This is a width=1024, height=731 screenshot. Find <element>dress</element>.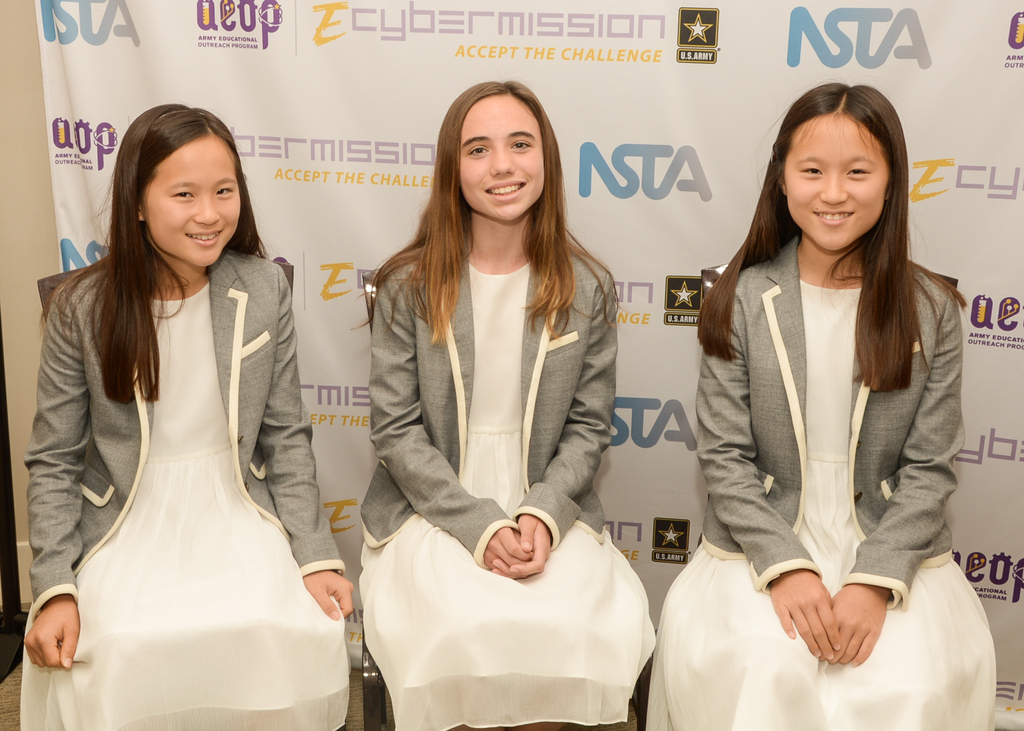
Bounding box: x1=355, y1=263, x2=658, y2=730.
